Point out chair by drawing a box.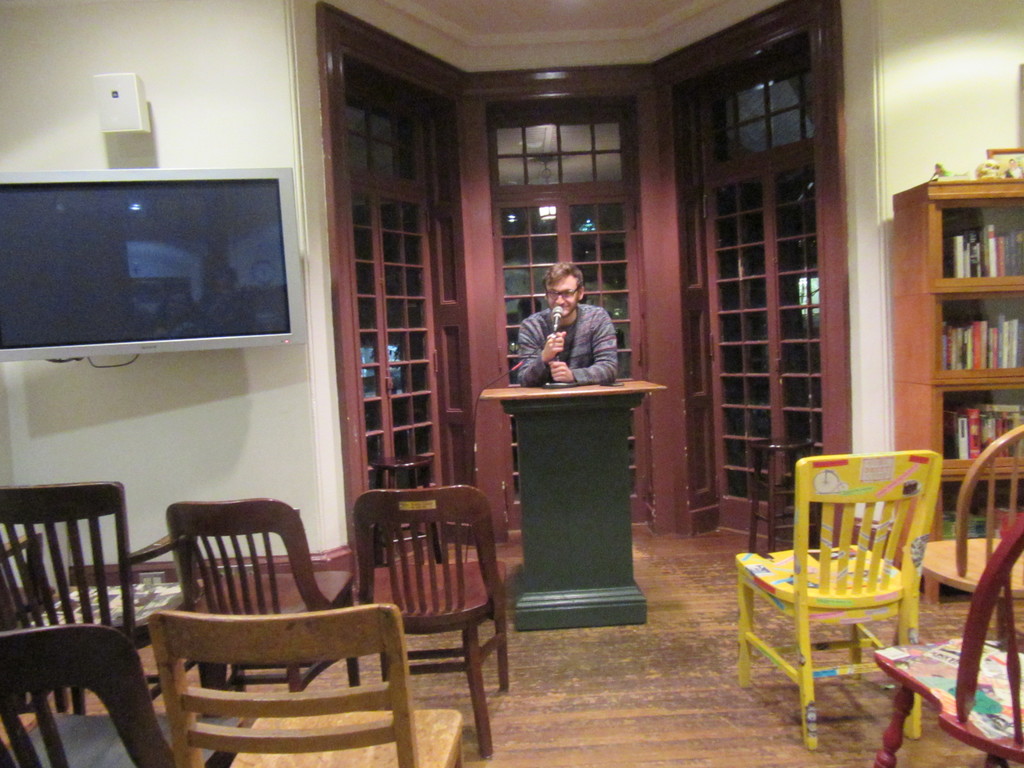
[920,426,1023,644].
